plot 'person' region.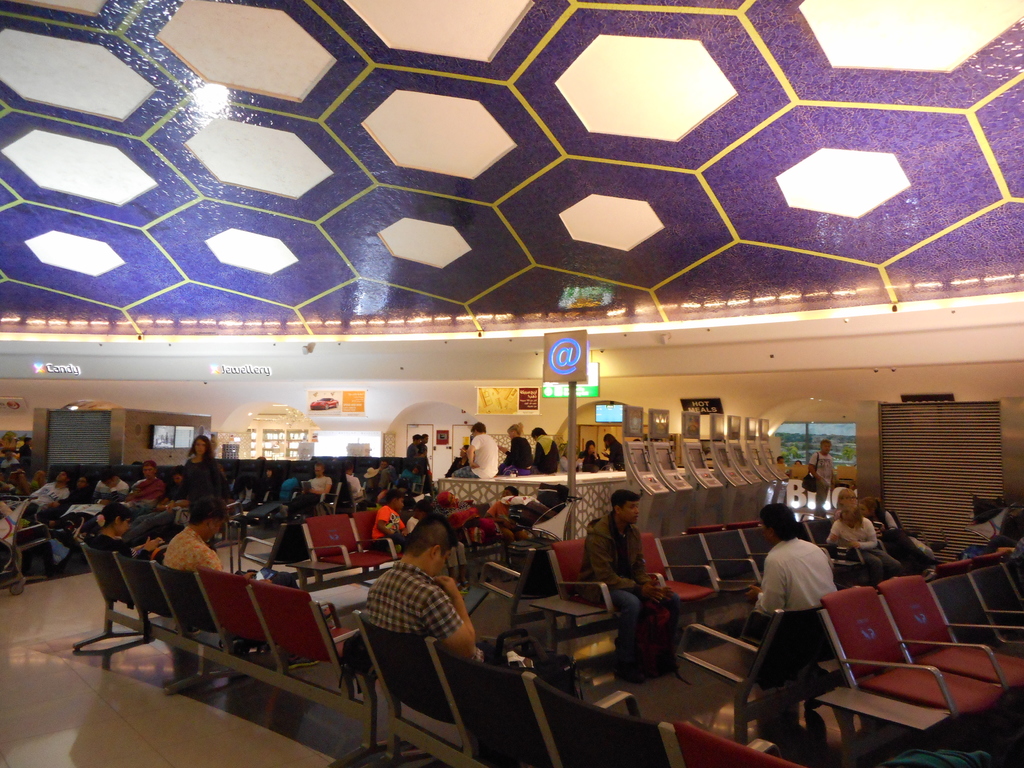
Plotted at l=775, t=452, r=785, b=466.
